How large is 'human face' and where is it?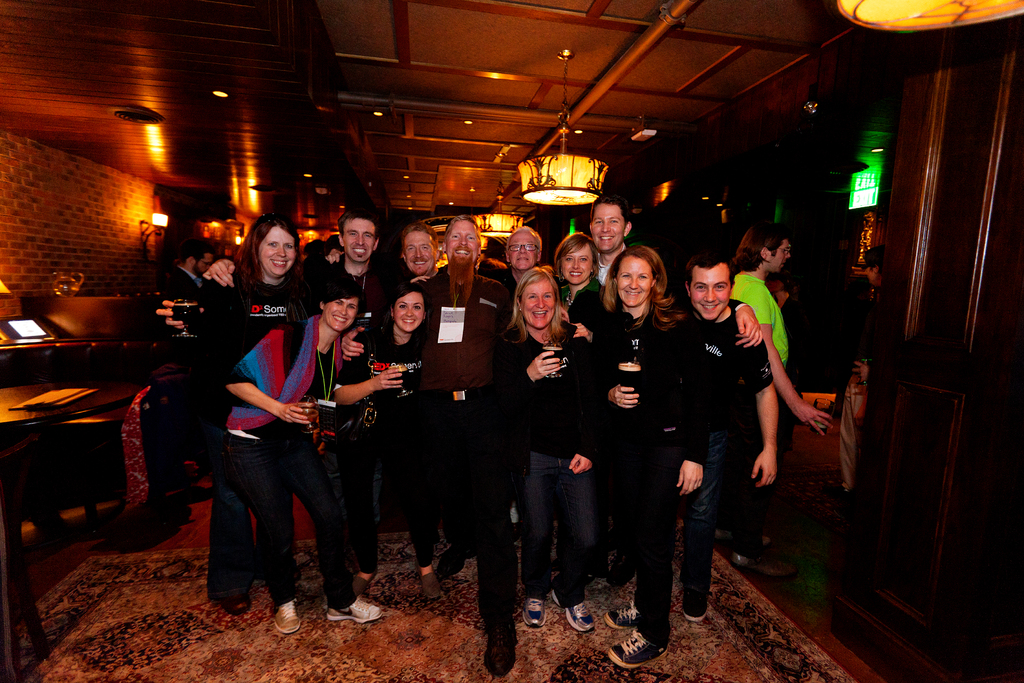
Bounding box: bbox=[618, 252, 654, 306].
